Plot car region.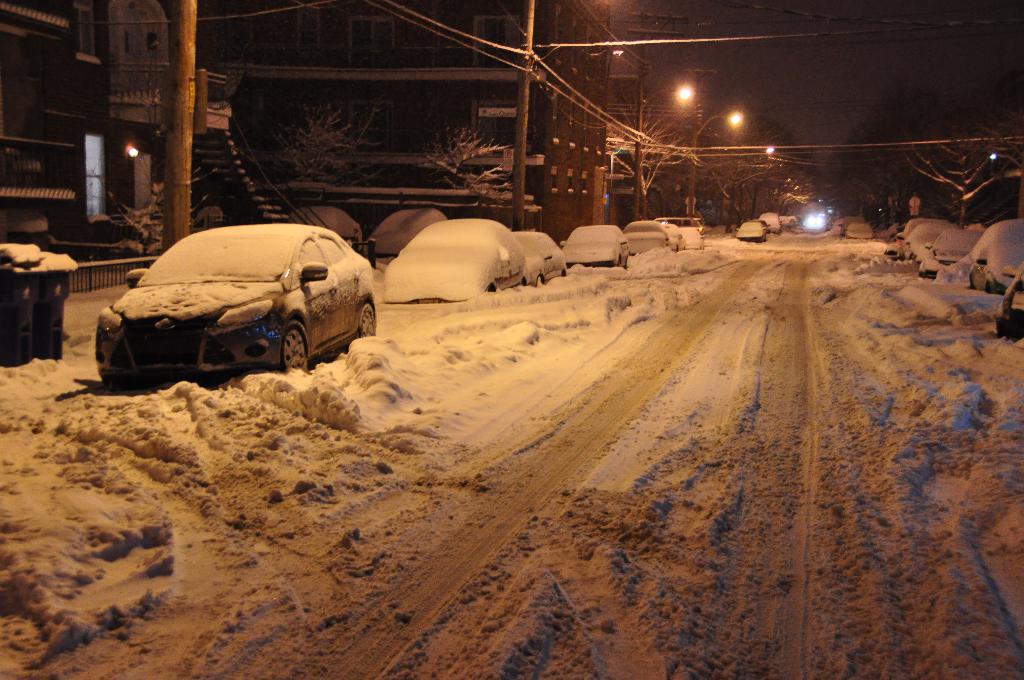
Plotted at region(736, 220, 767, 242).
